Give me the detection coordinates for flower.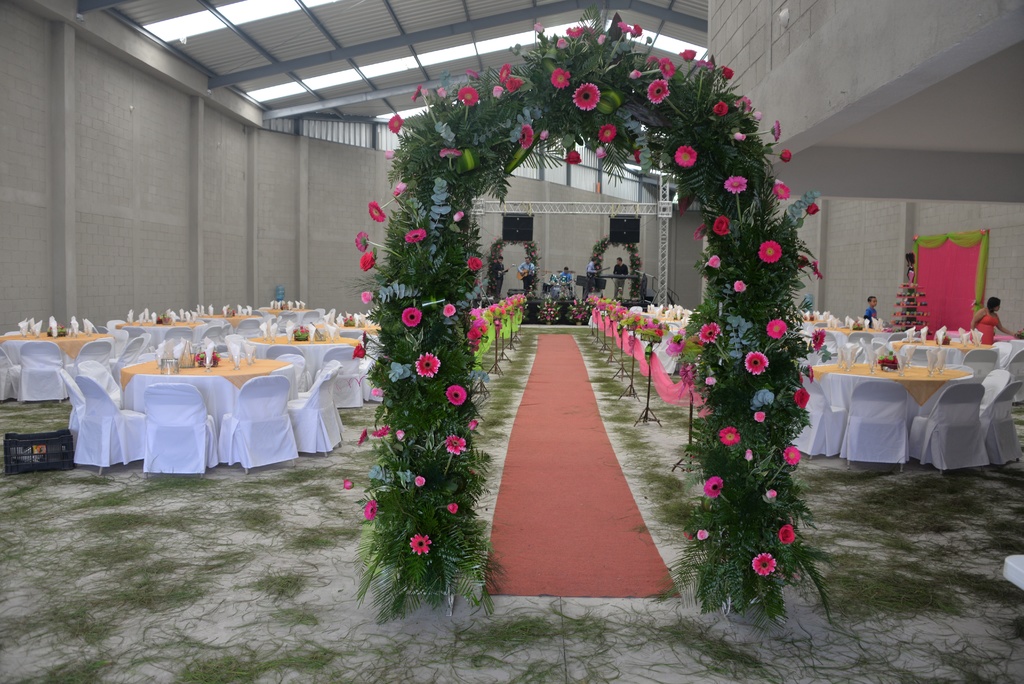
<box>465,72,479,80</box>.
